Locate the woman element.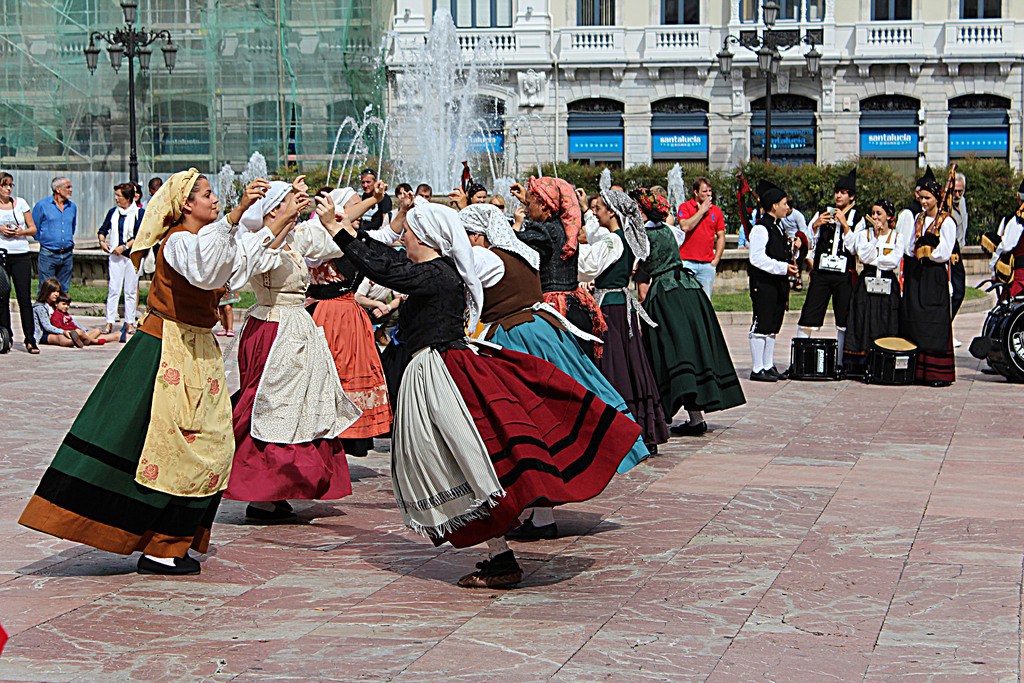
Element bbox: [left=0, top=170, right=38, bottom=356].
